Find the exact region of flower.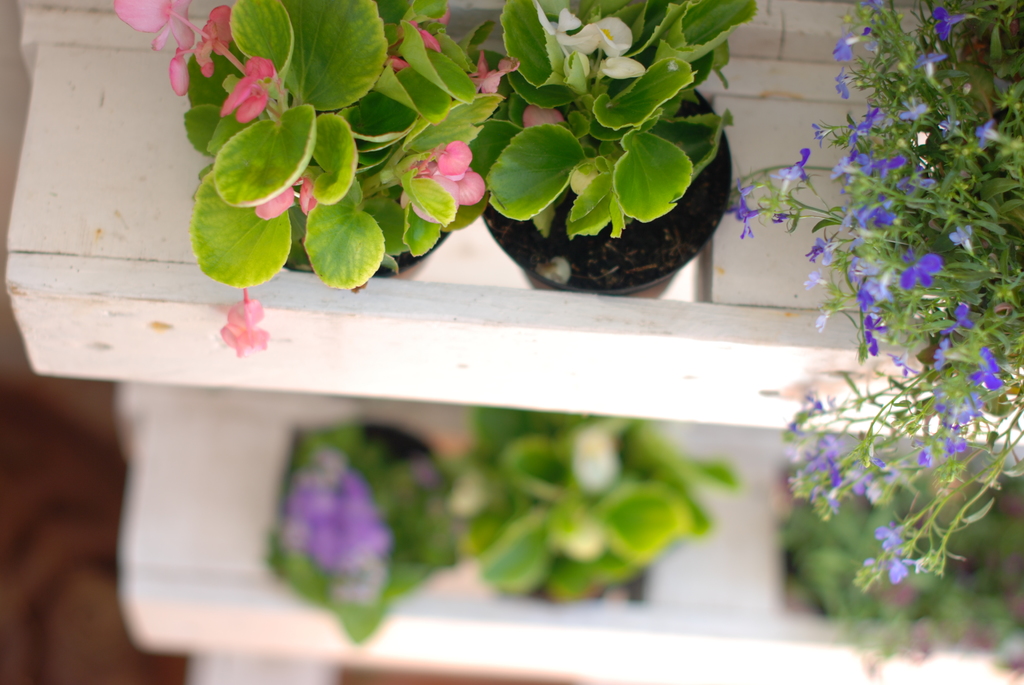
Exact region: (x1=884, y1=551, x2=906, y2=581).
